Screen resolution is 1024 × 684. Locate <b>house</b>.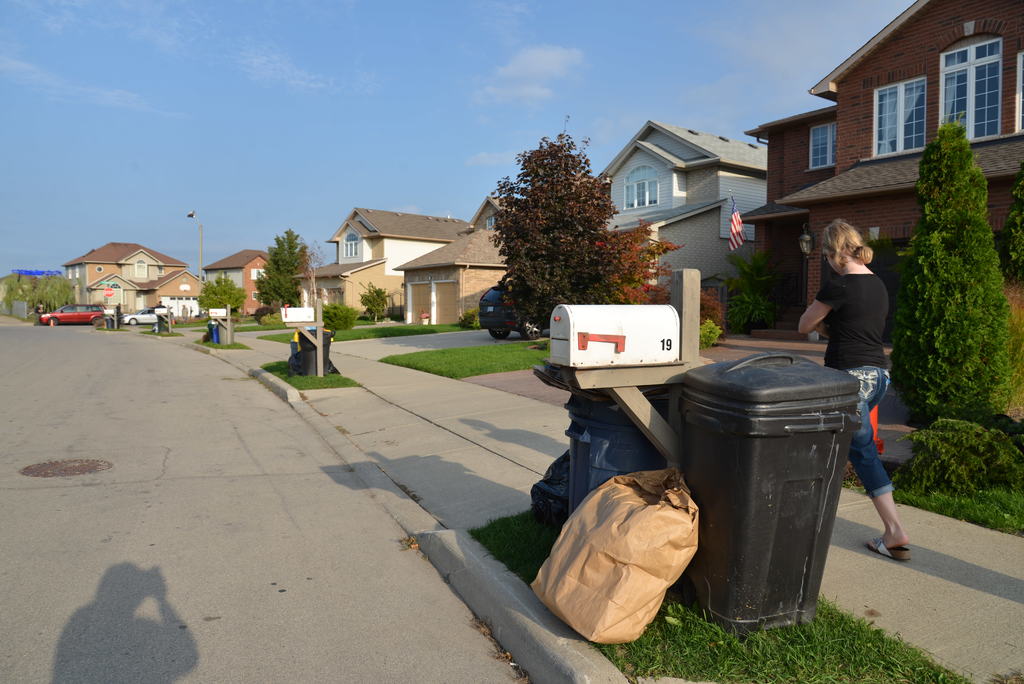
box=[68, 241, 209, 321].
